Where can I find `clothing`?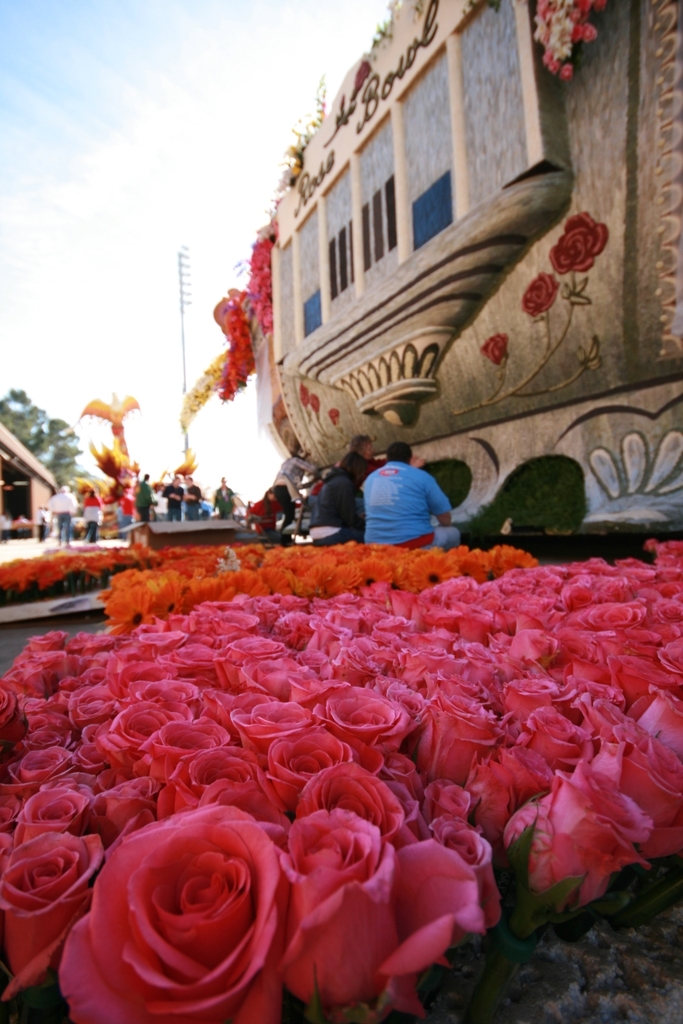
You can find it at (x1=135, y1=475, x2=151, y2=522).
